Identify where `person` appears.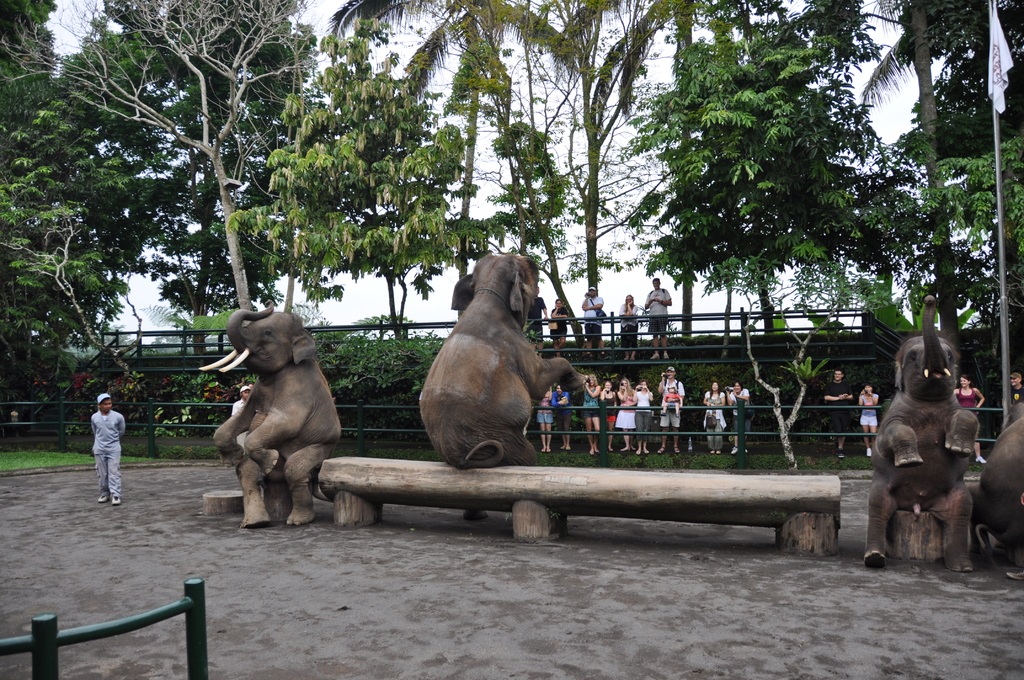
Appears at <region>1007, 367, 1023, 401</region>.
